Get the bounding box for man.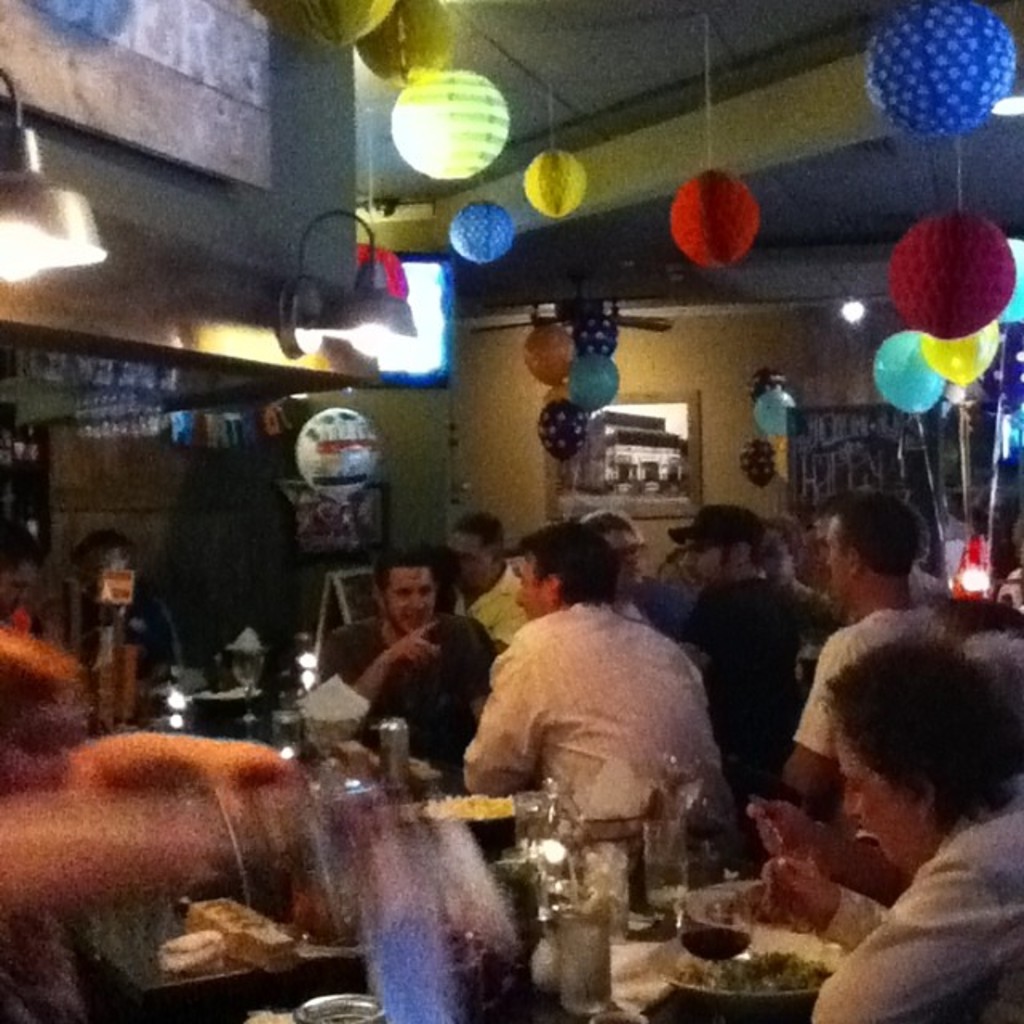
(776,485,966,864).
